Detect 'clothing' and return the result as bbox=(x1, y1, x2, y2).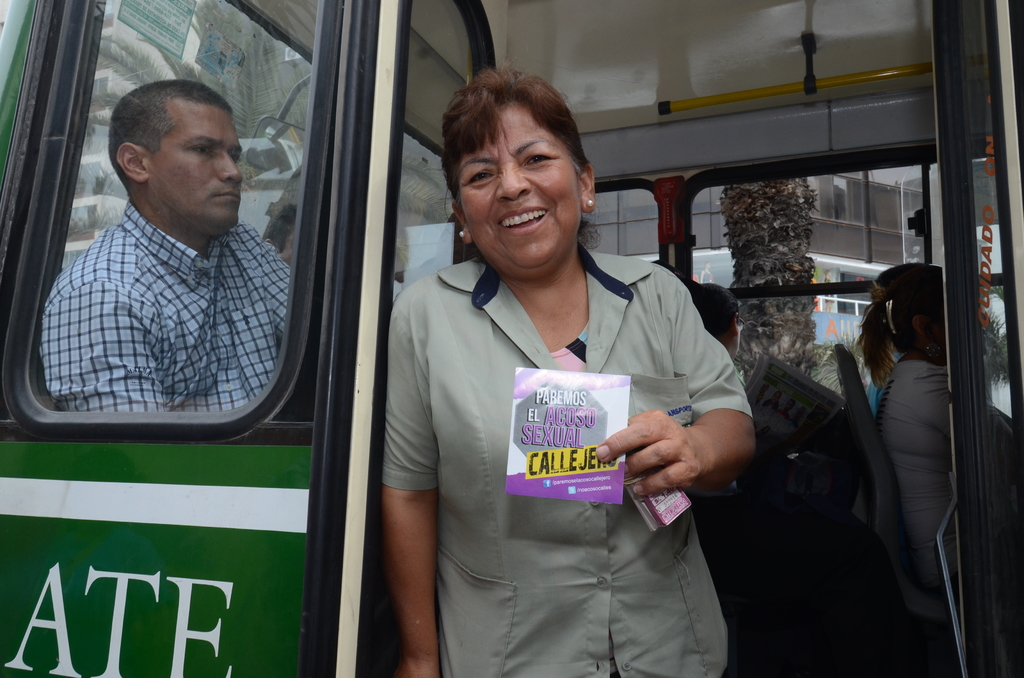
bbox=(26, 202, 302, 410).
